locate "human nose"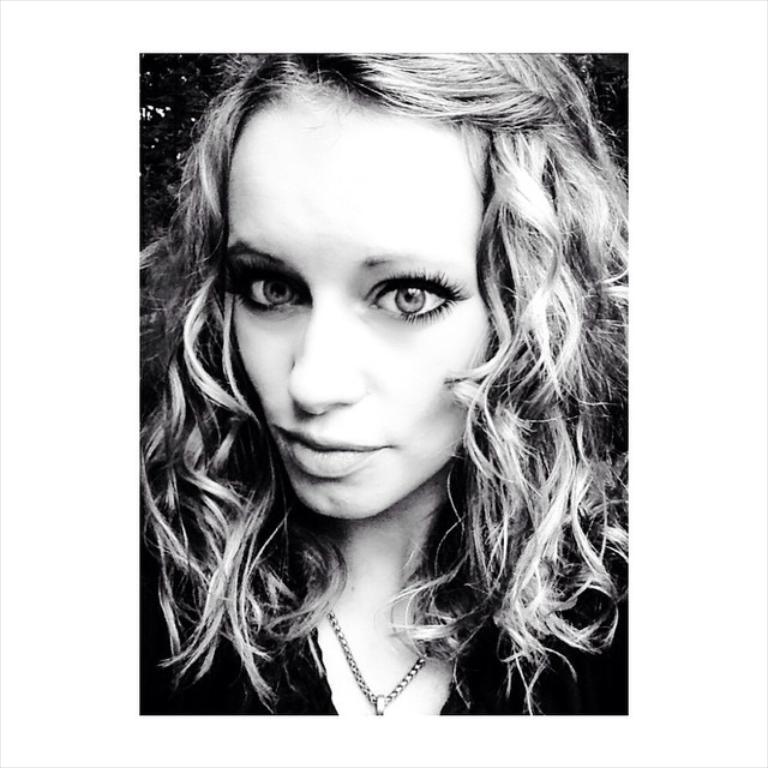
(left=281, top=312, right=361, bottom=416)
